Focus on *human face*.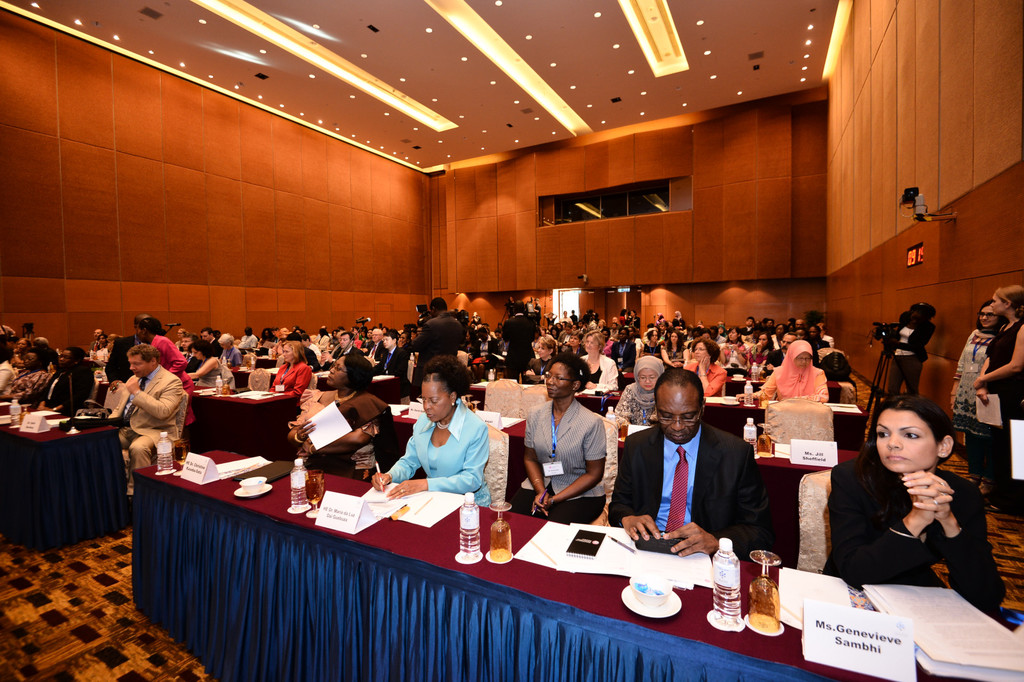
Focused at <region>126, 349, 159, 387</region>.
